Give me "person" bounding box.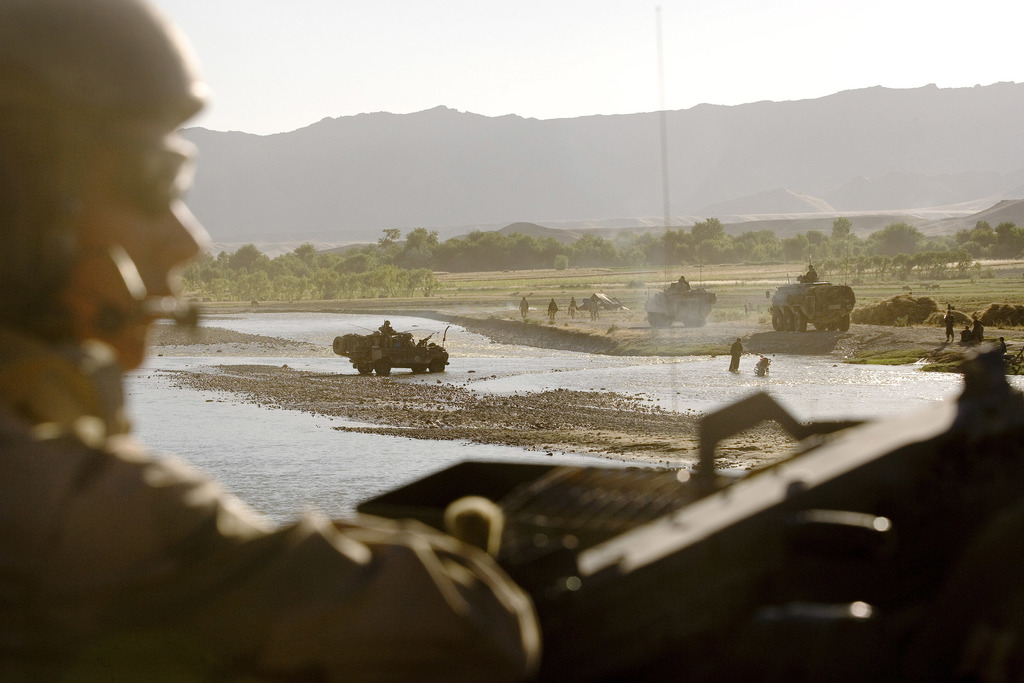
726,340,745,374.
